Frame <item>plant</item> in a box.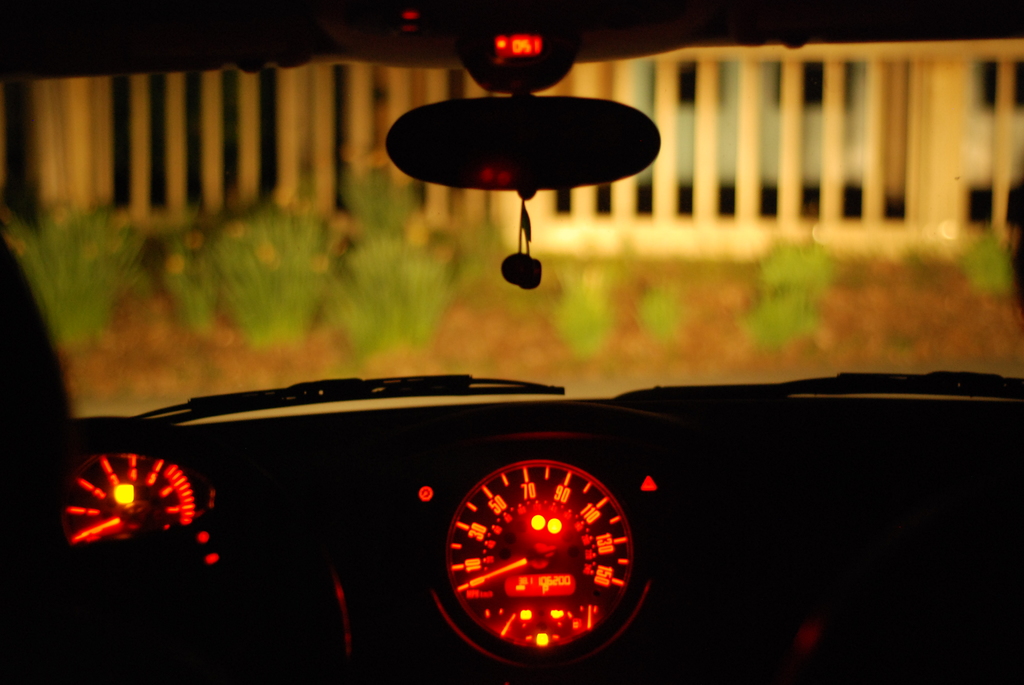
box(17, 189, 145, 348).
